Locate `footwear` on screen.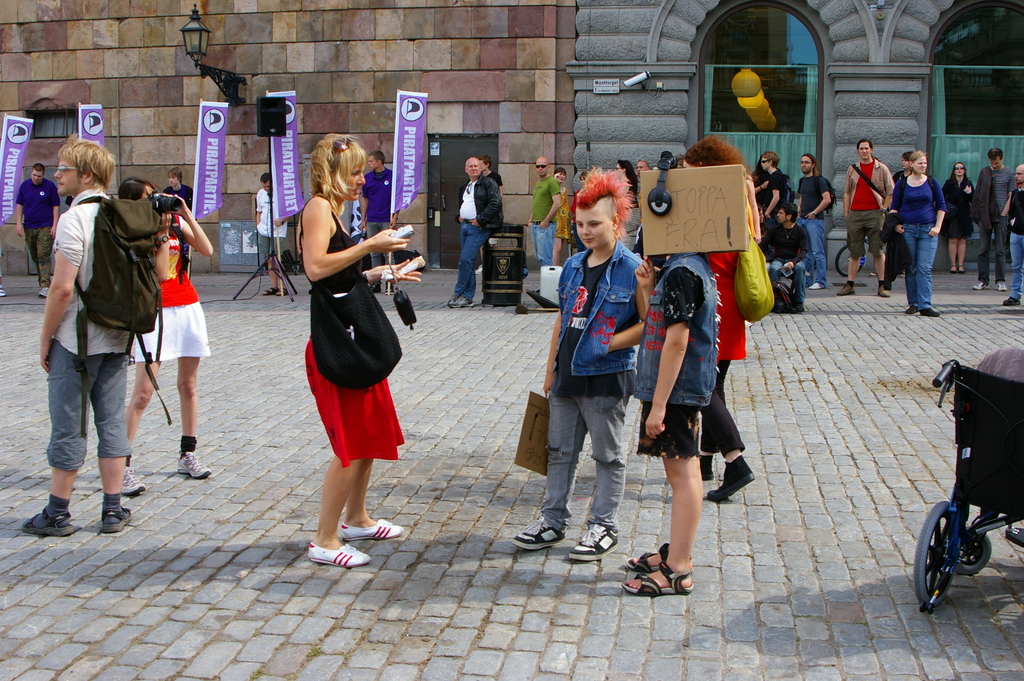
On screen at (876,284,892,299).
